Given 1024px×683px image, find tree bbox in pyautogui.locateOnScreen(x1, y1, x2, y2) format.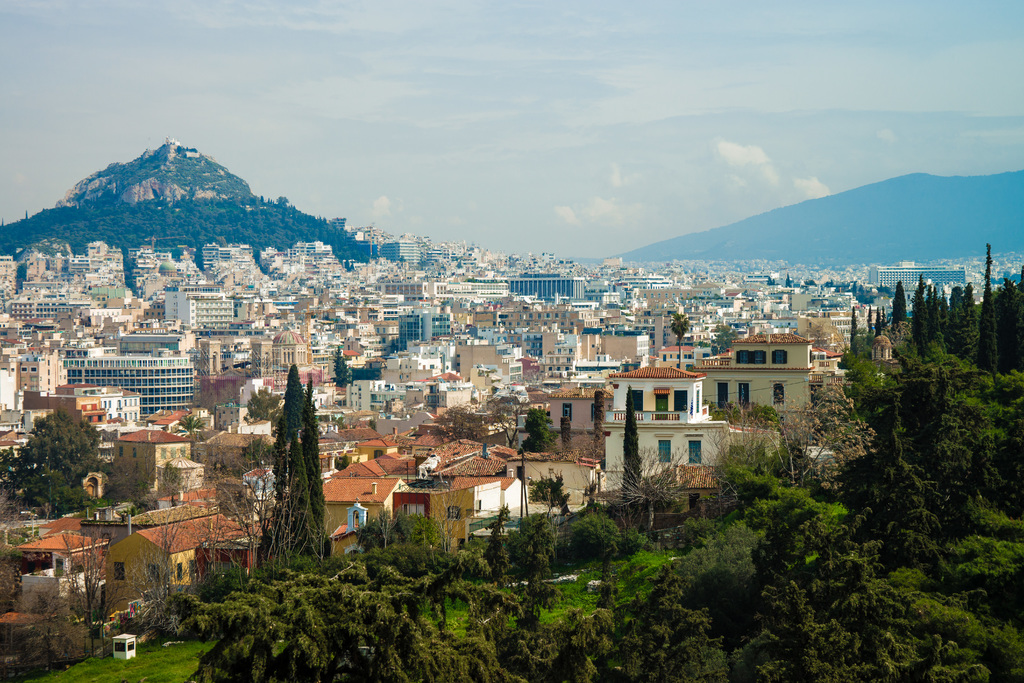
pyautogui.locateOnScreen(456, 259, 462, 268).
